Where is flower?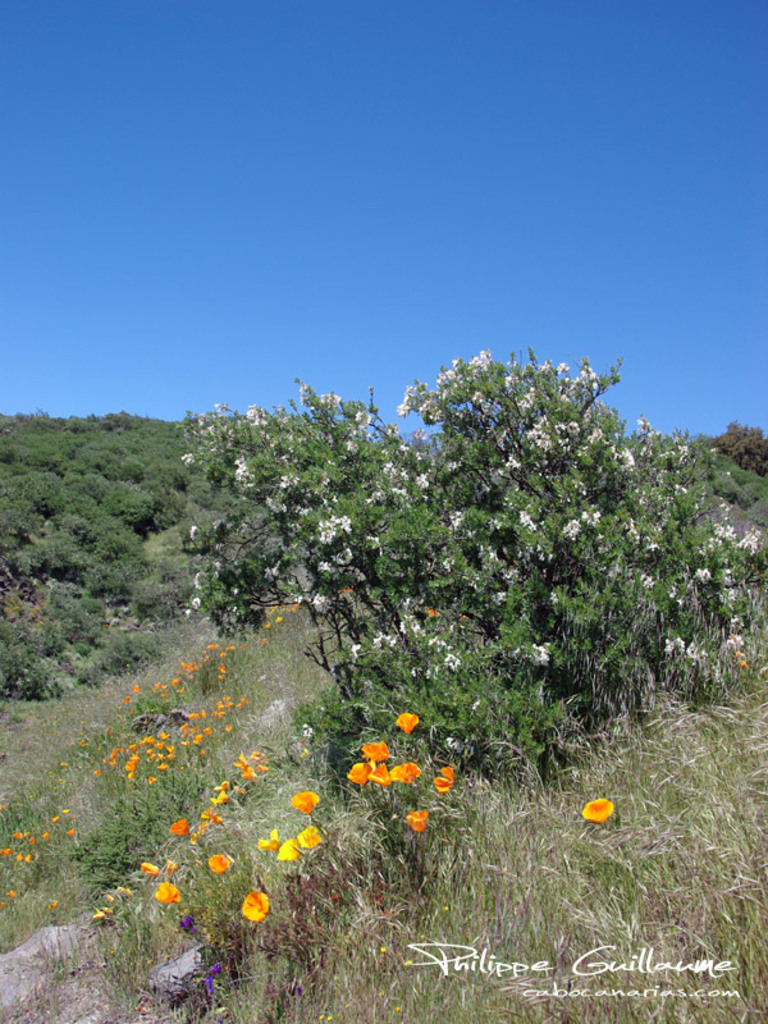
locate(581, 796, 613, 832).
